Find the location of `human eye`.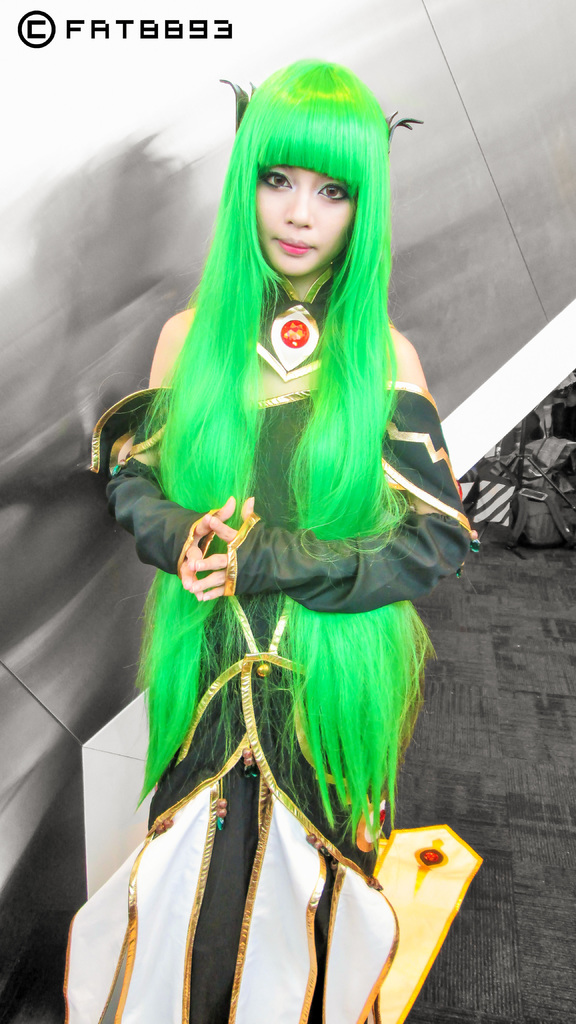
Location: {"x1": 317, "y1": 184, "x2": 353, "y2": 201}.
